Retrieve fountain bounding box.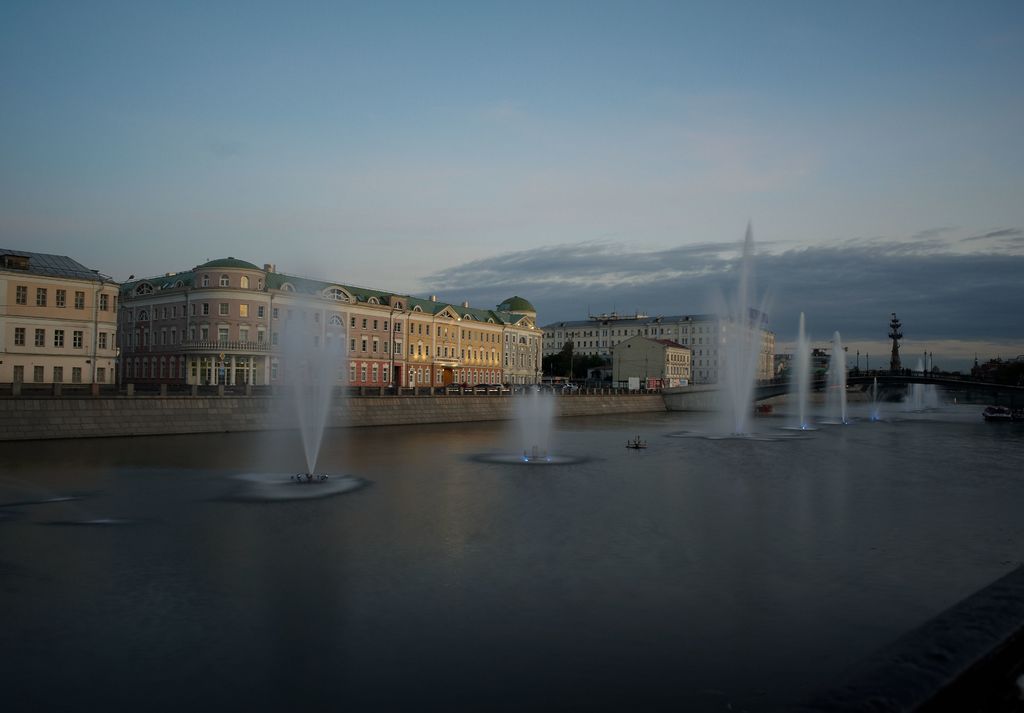
Bounding box: <region>709, 219, 858, 442</region>.
